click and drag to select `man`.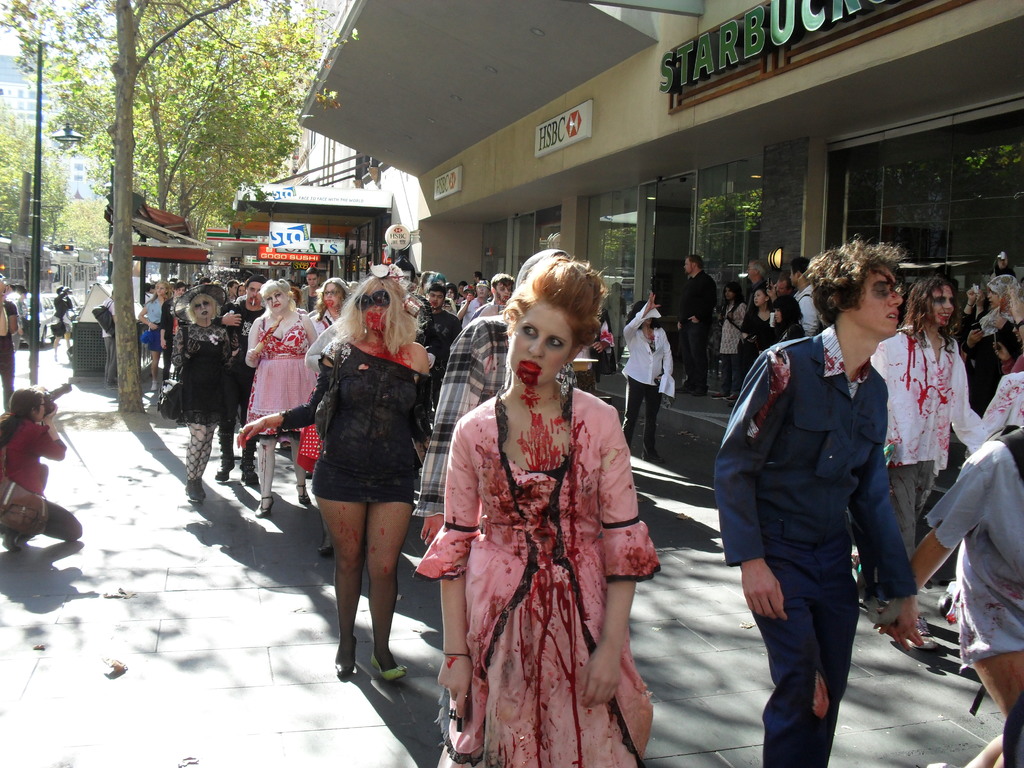
Selection: rect(716, 237, 929, 738).
